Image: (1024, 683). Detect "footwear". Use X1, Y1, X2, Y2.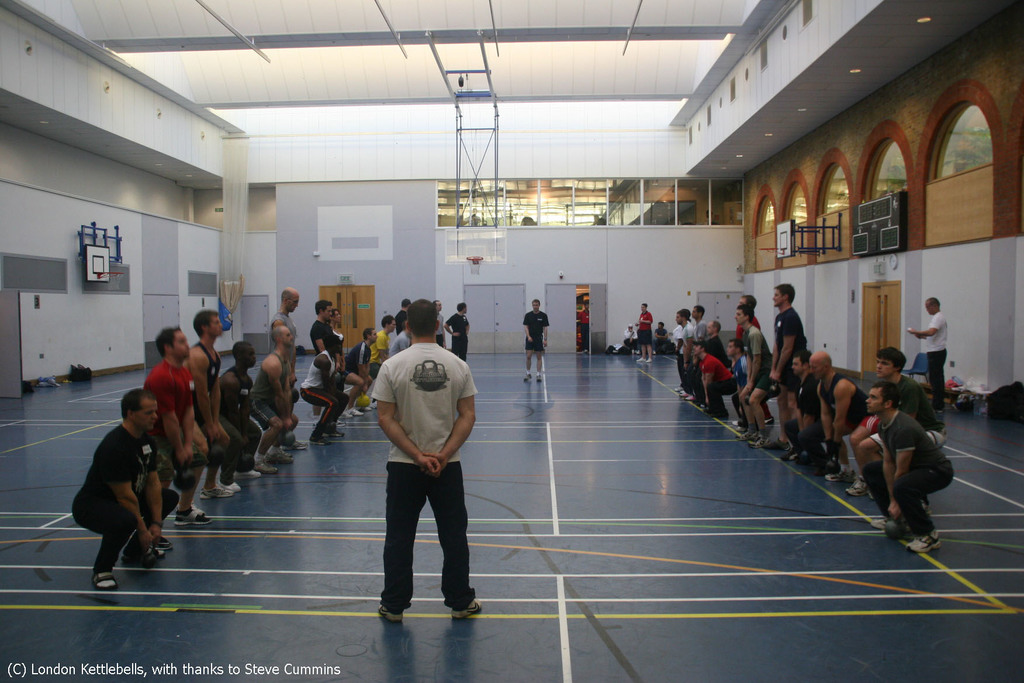
536, 372, 542, 381.
